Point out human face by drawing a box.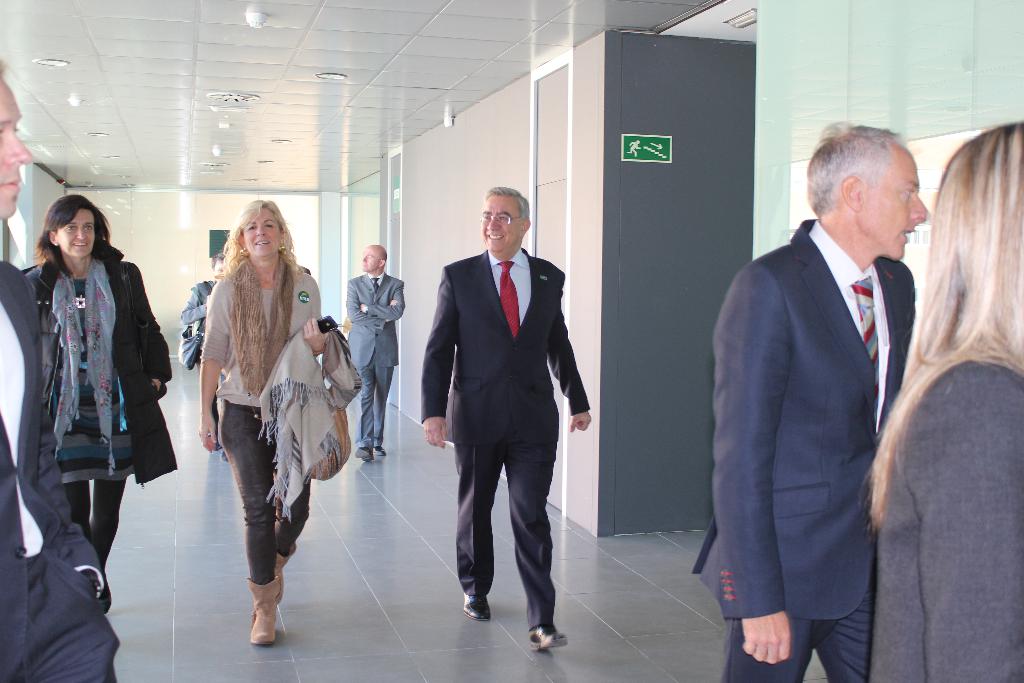
l=0, t=84, r=28, b=212.
